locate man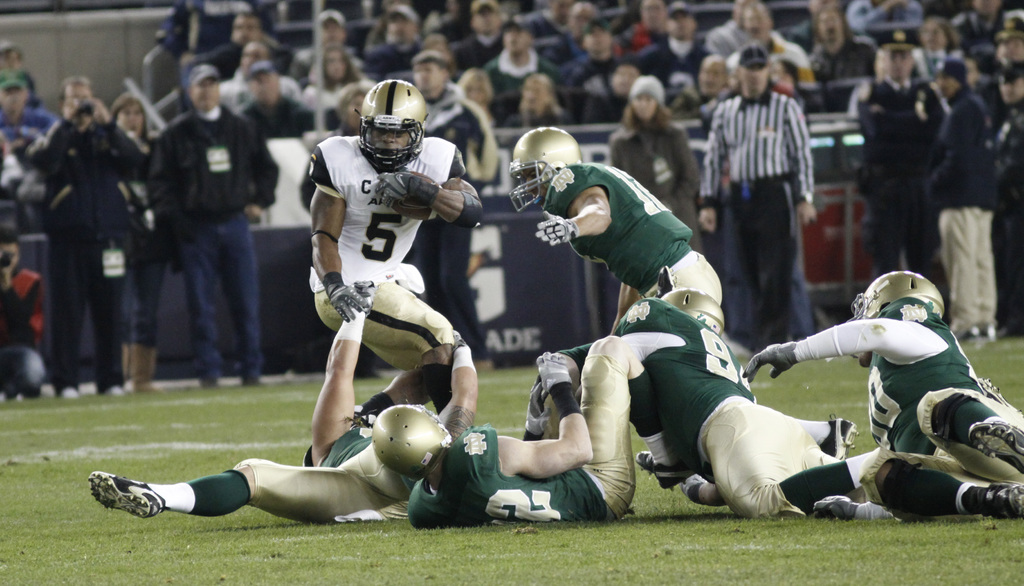
bbox=[305, 76, 489, 416]
